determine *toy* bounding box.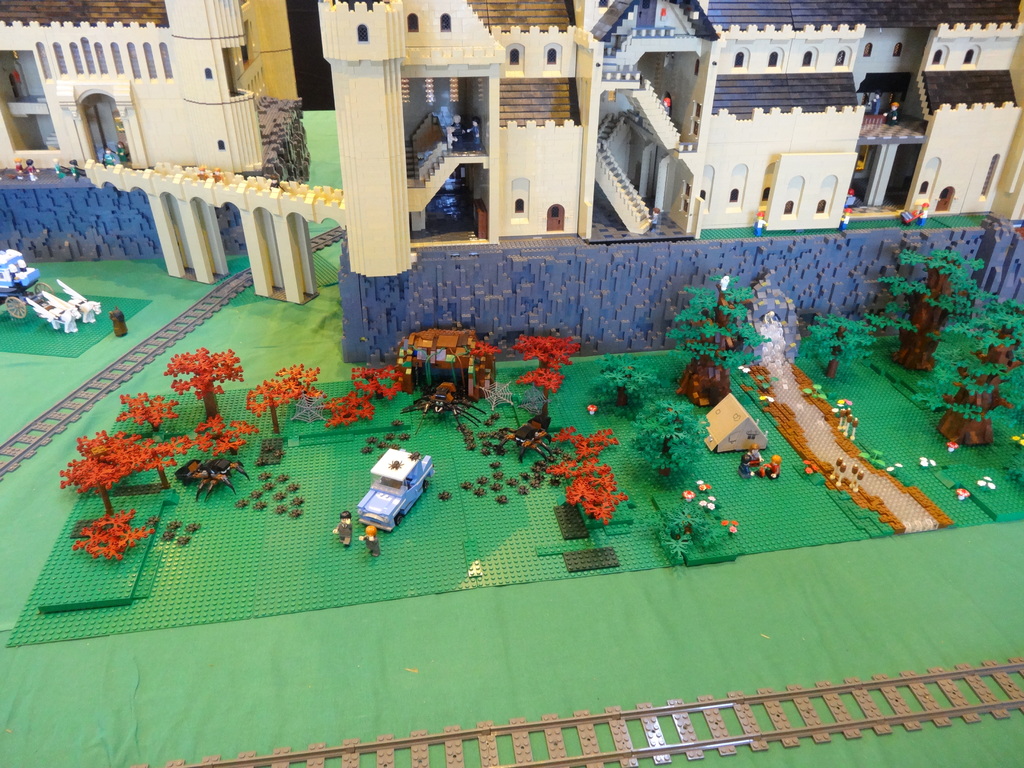
Determined: bbox=(47, 426, 143, 520).
